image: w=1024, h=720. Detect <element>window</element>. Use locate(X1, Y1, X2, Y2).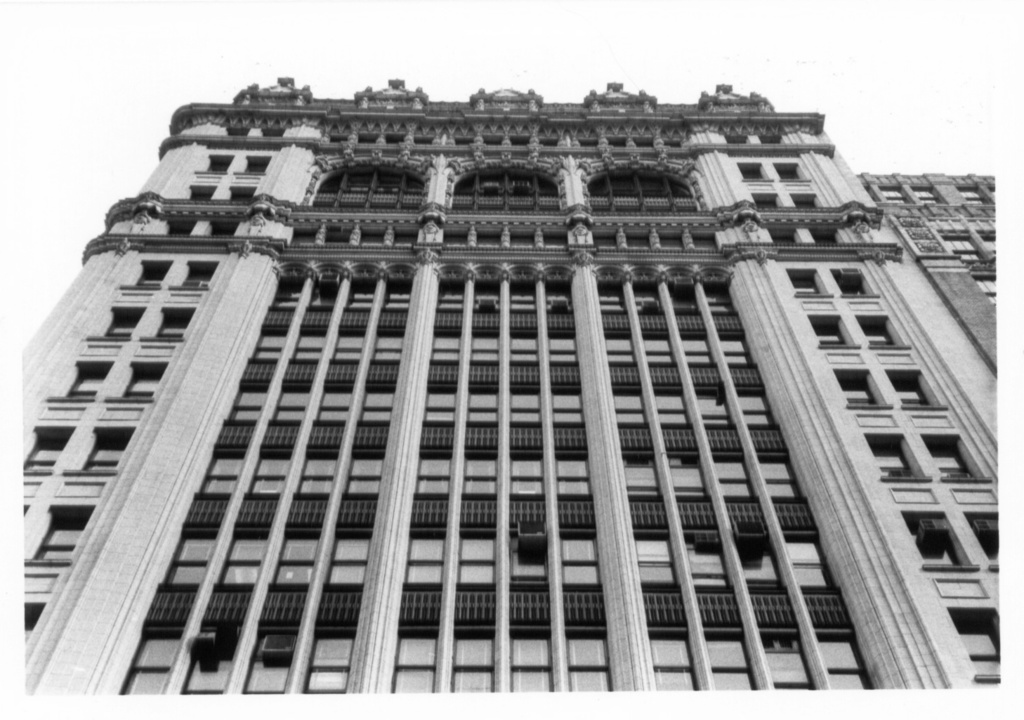
locate(183, 262, 216, 290).
